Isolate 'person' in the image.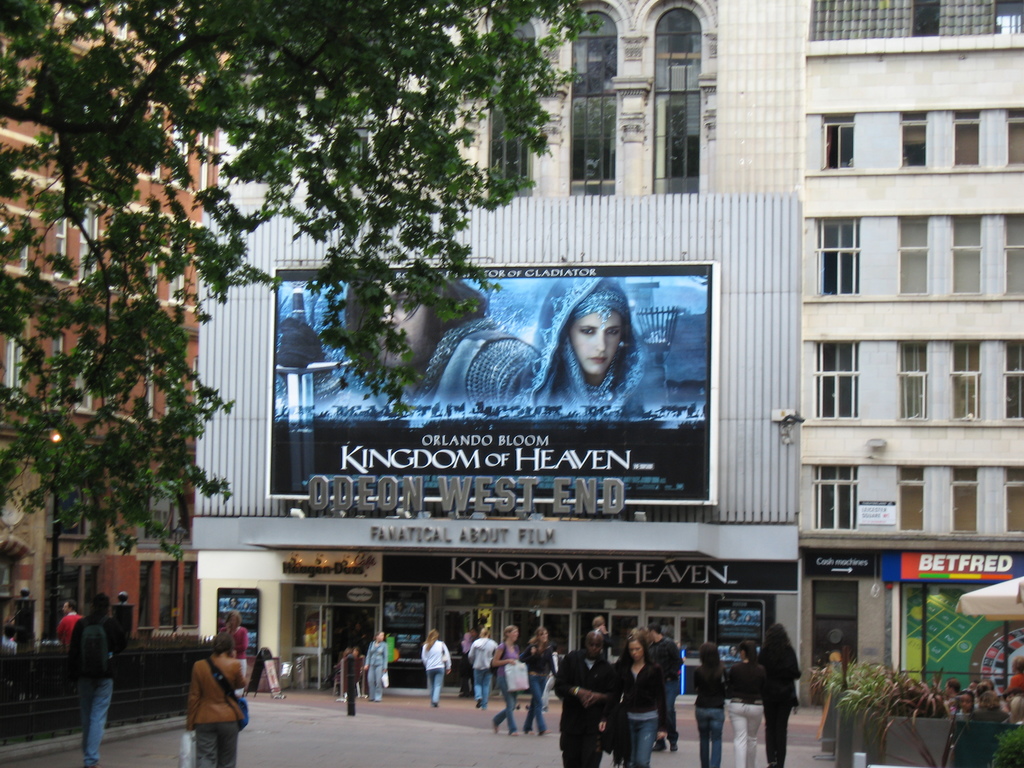
Isolated region: bbox=[50, 593, 83, 649].
